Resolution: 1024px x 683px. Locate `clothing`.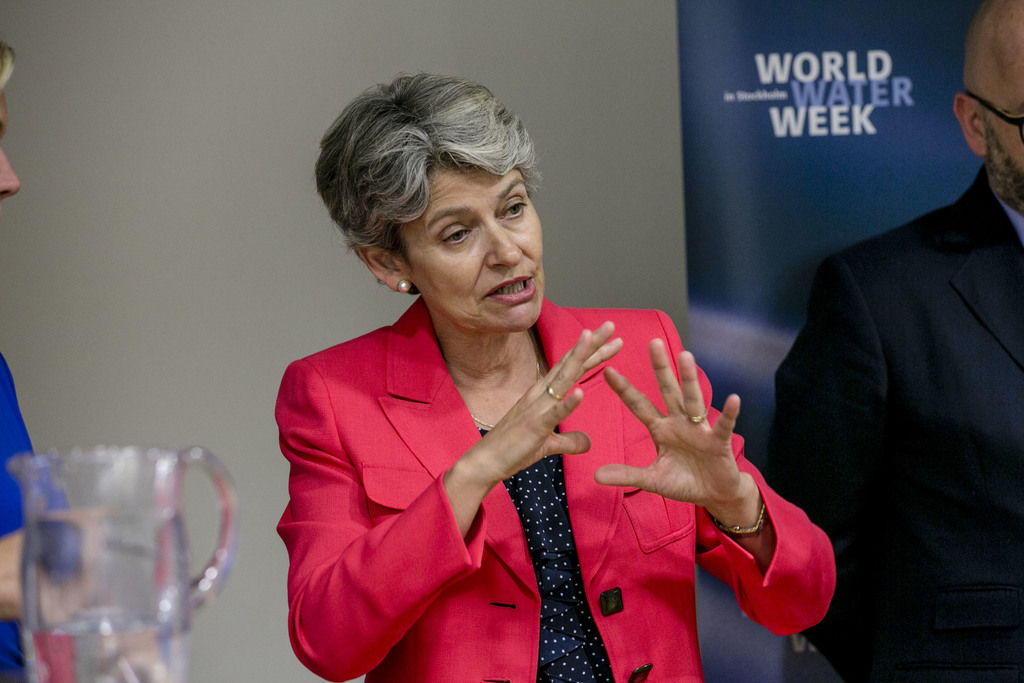
box(0, 348, 88, 682).
